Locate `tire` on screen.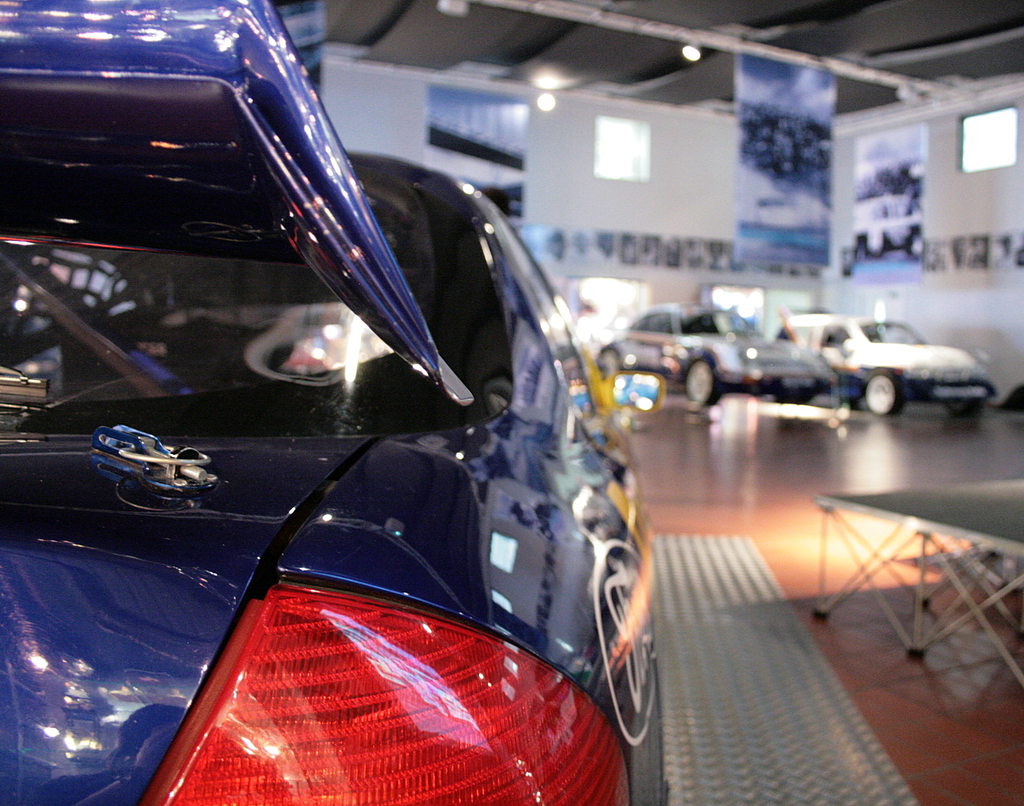
On screen at bbox(770, 392, 815, 404).
